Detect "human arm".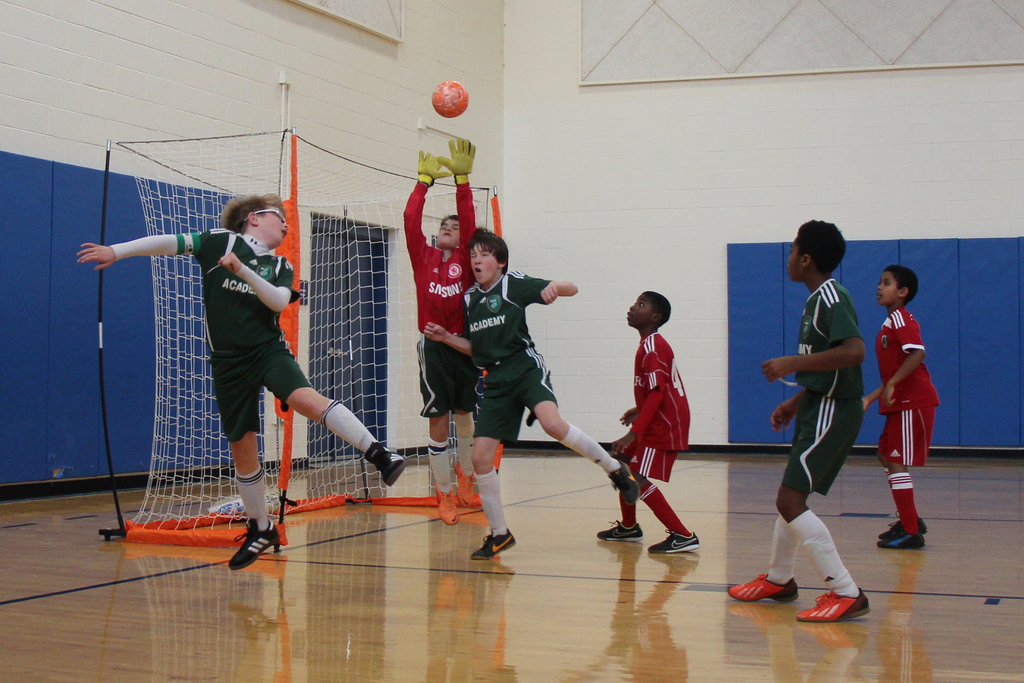
Detected at (396, 140, 435, 280).
